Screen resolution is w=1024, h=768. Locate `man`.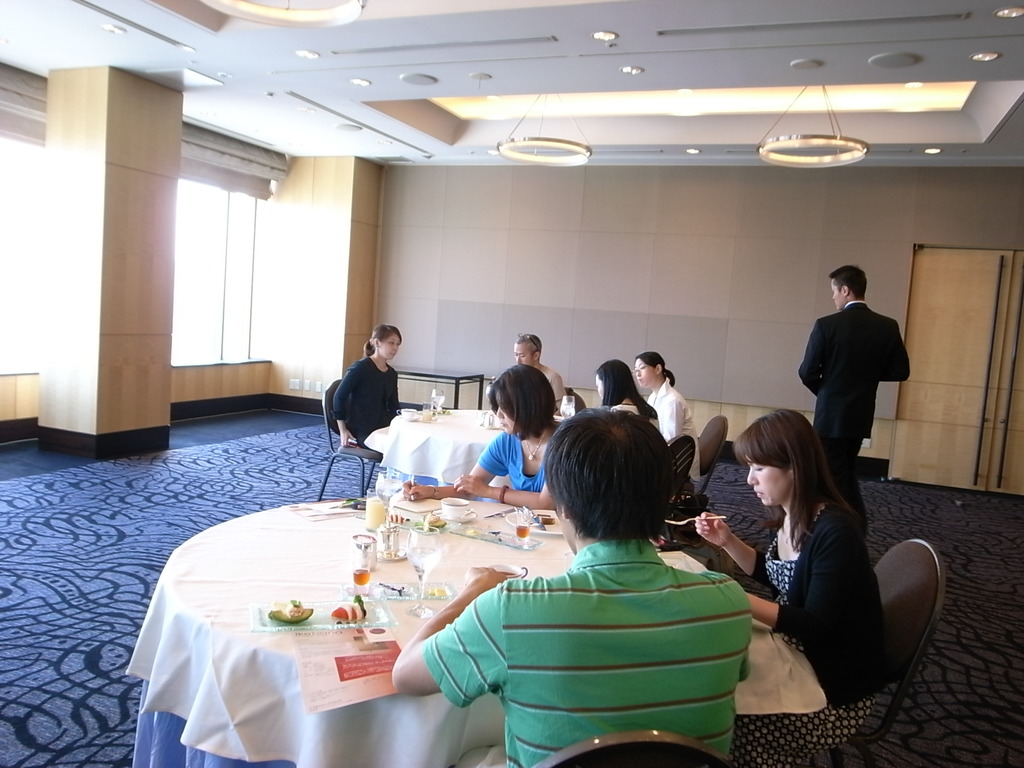
{"x1": 392, "y1": 405, "x2": 751, "y2": 767}.
